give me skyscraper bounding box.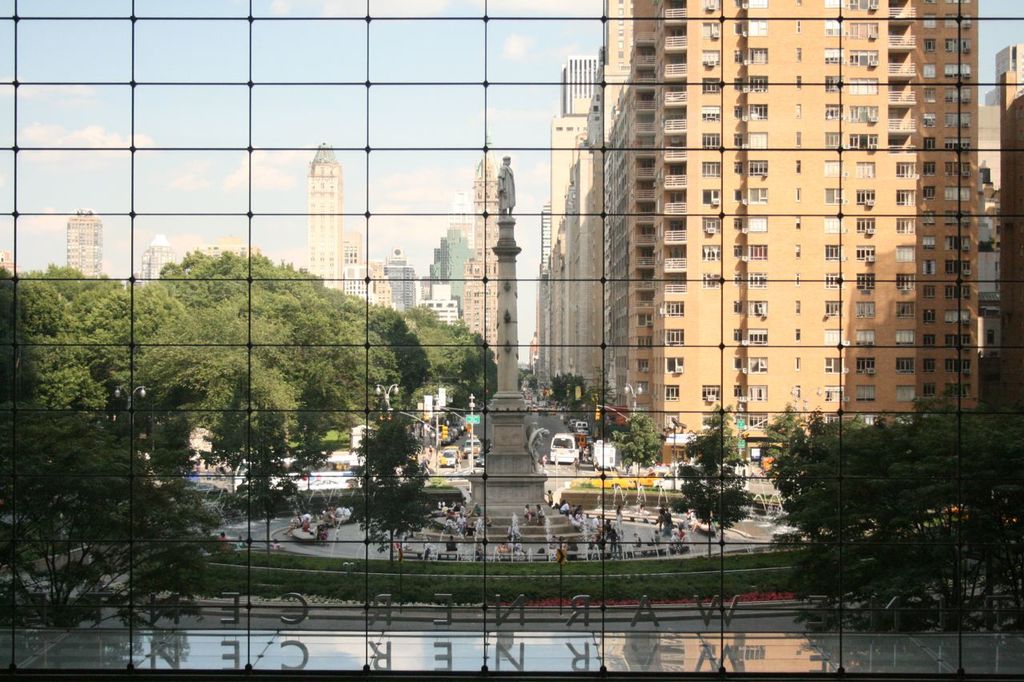
box=[299, 126, 351, 299].
